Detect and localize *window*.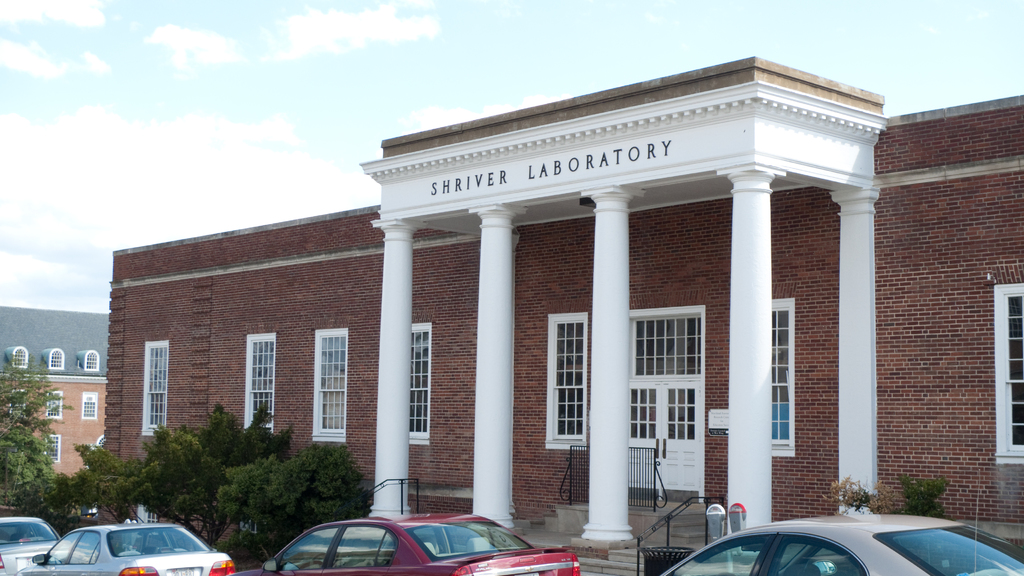
Localized at (left=991, top=282, right=1023, bottom=463).
